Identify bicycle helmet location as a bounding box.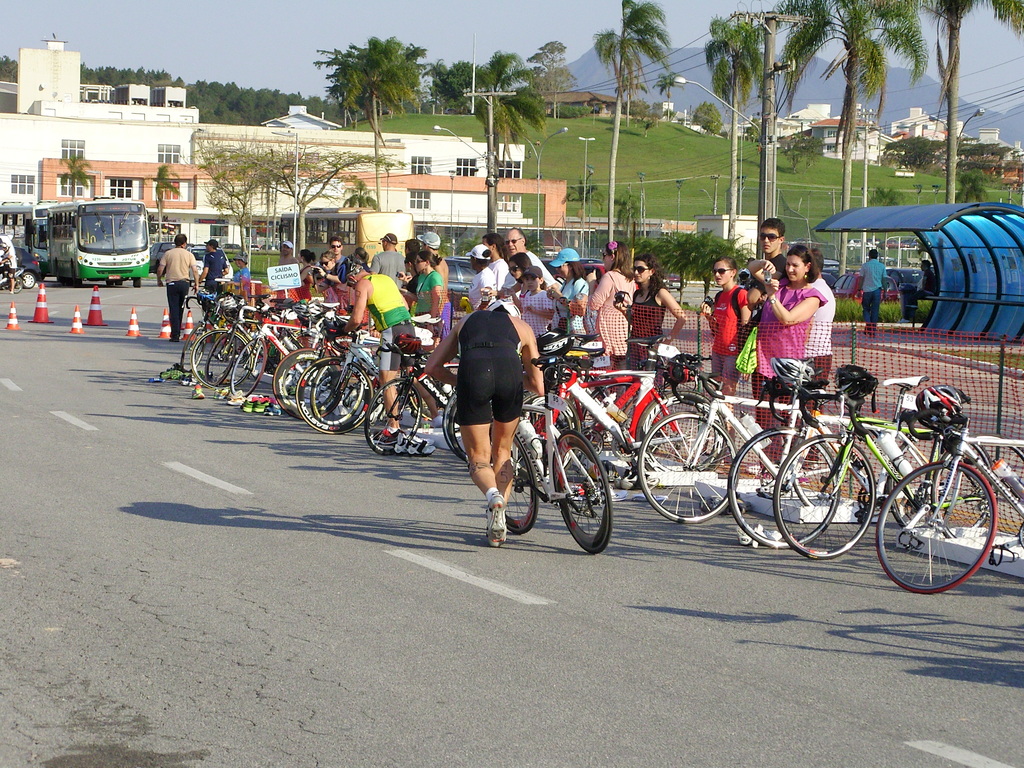
392/332/420/352.
